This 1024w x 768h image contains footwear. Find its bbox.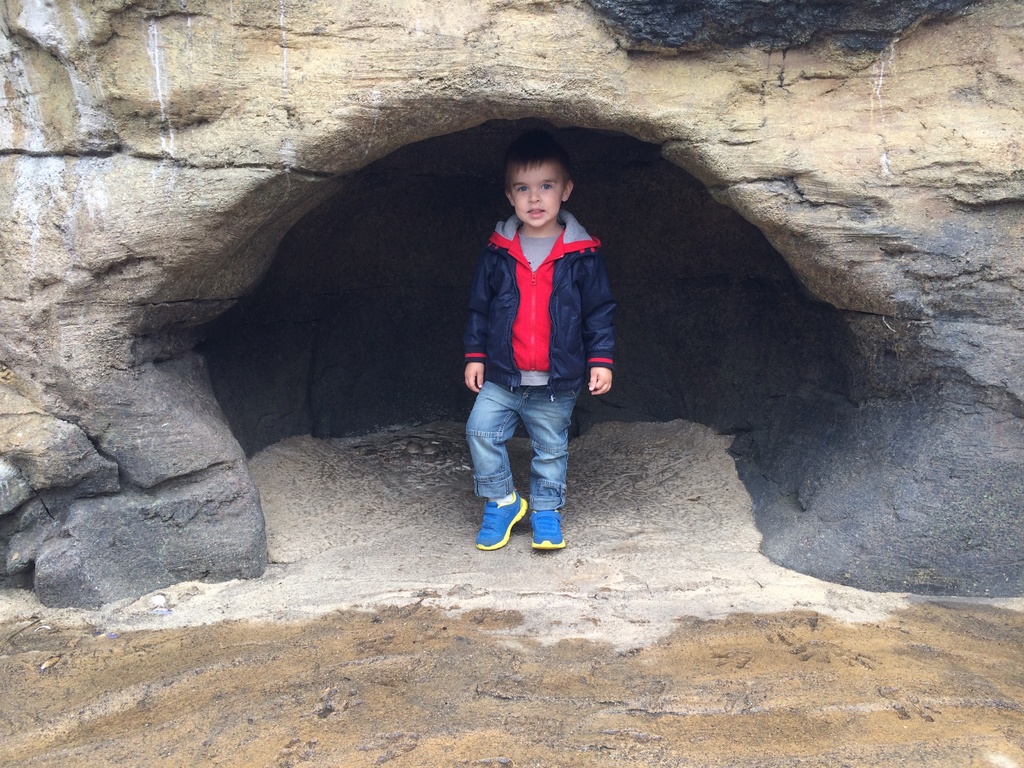
(x1=475, y1=484, x2=529, y2=549).
